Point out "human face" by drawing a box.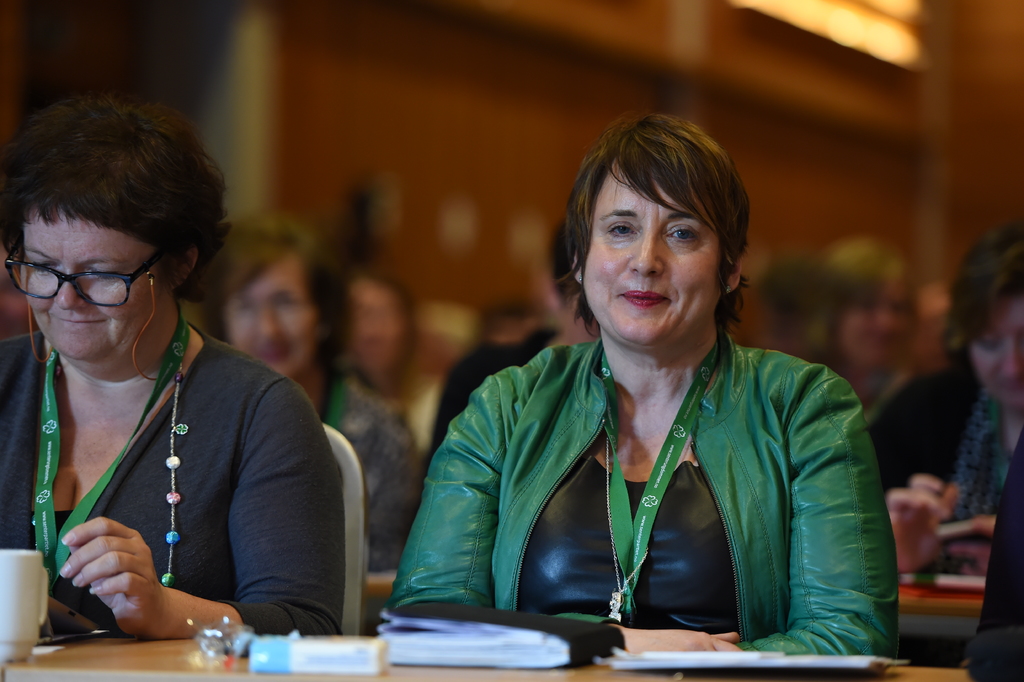
l=22, t=211, r=165, b=363.
